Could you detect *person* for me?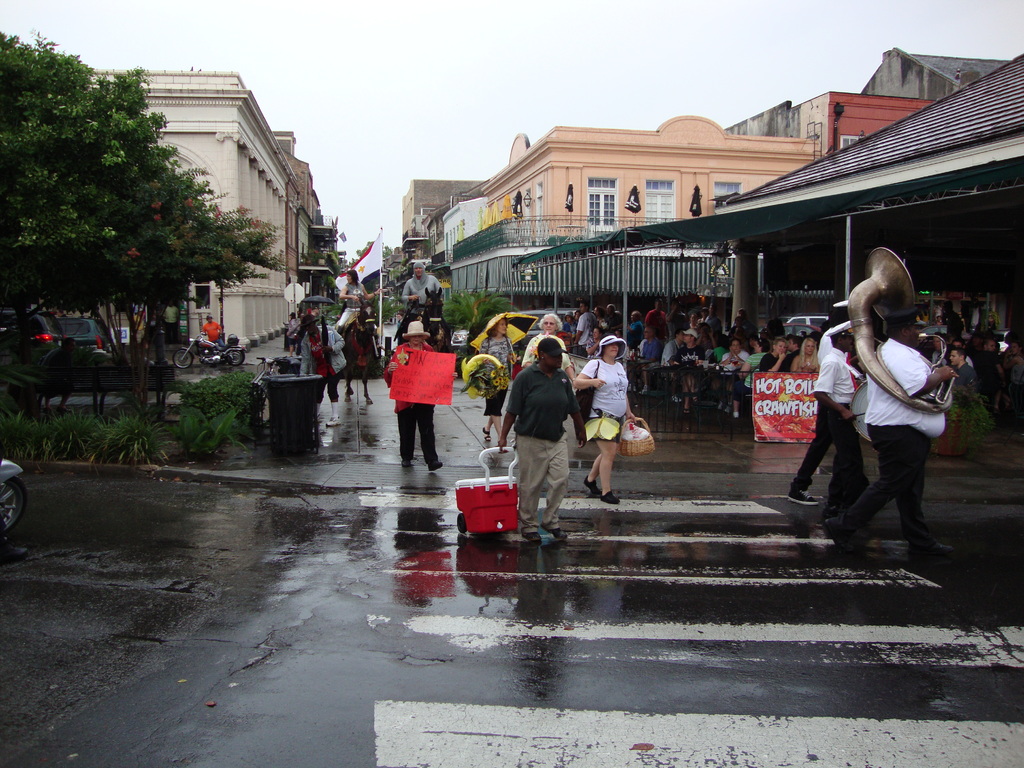
Detection result: Rect(200, 310, 229, 355).
